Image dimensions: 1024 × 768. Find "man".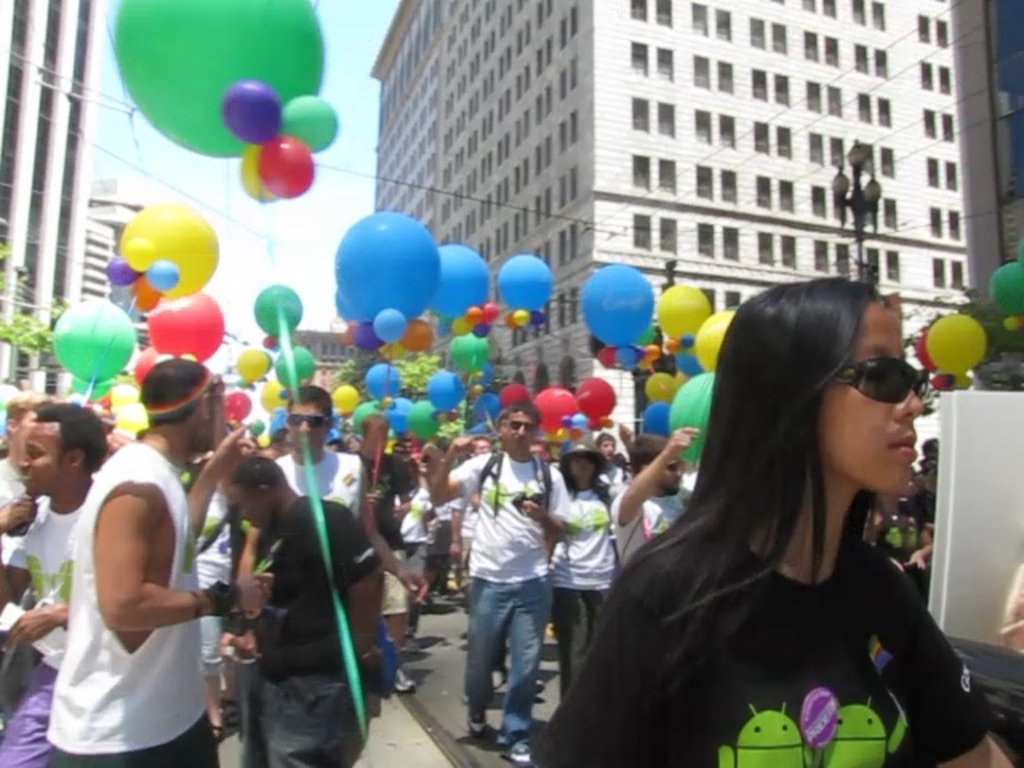
<bbox>421, 400, 571, 766</bbox>.
